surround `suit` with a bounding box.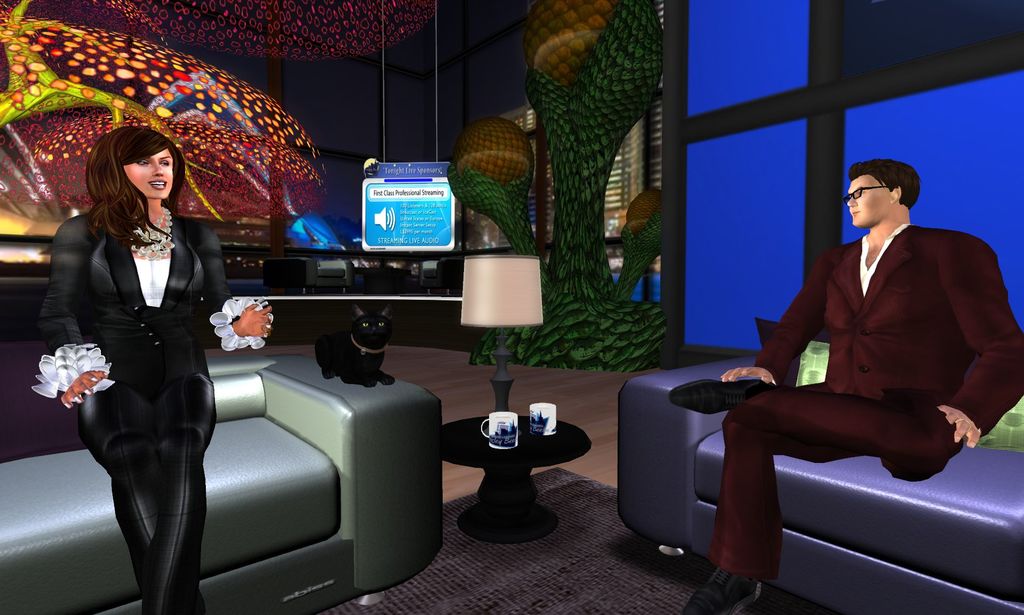
721, 154, 1014, 570.
